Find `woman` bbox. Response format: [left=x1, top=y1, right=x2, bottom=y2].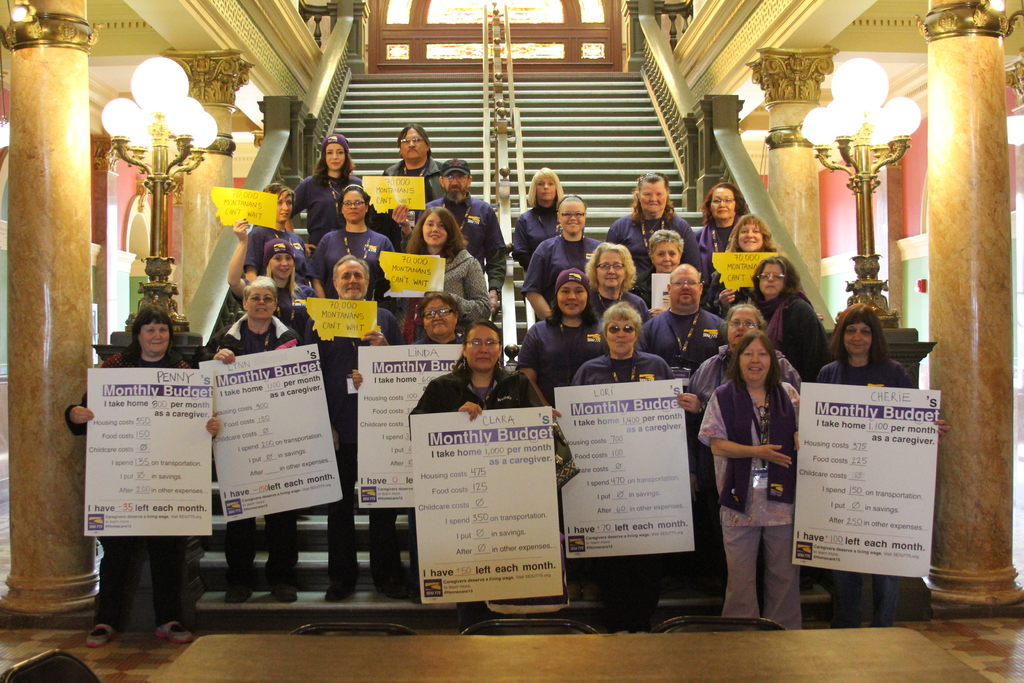
[left=520, top=193, right=604, bottom=321].
